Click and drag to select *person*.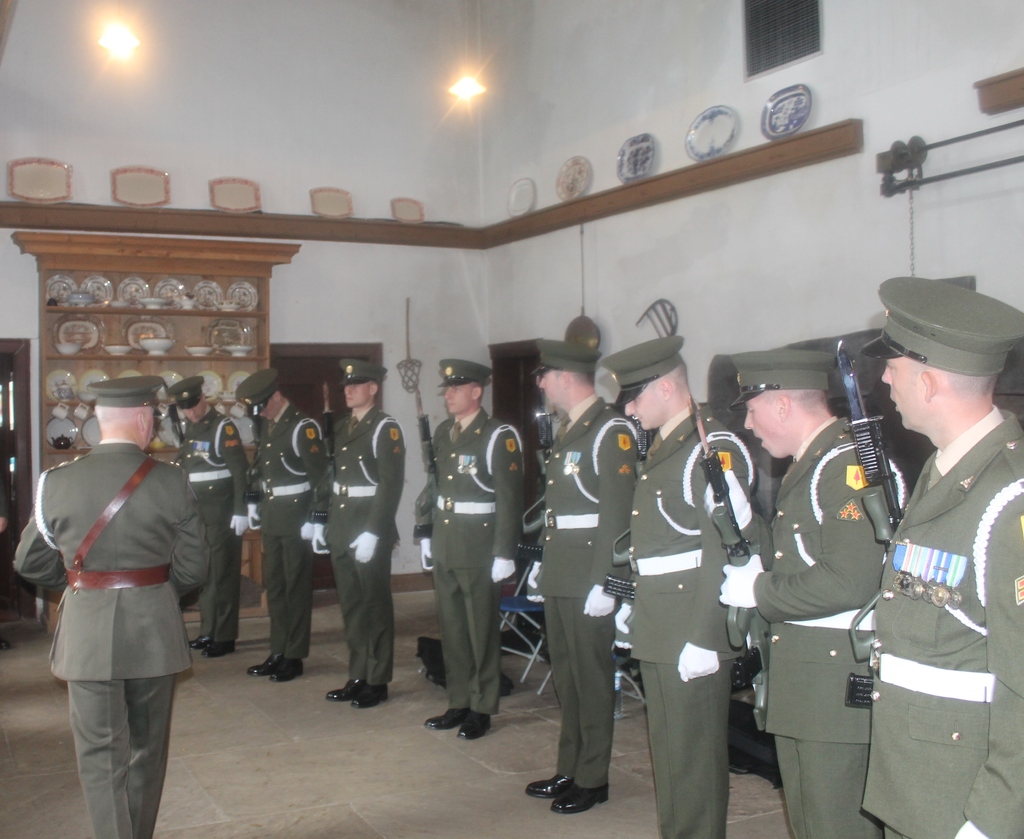
Selection: {"left": 236, "top": 365, "right": 328, "bottom": 686}.
